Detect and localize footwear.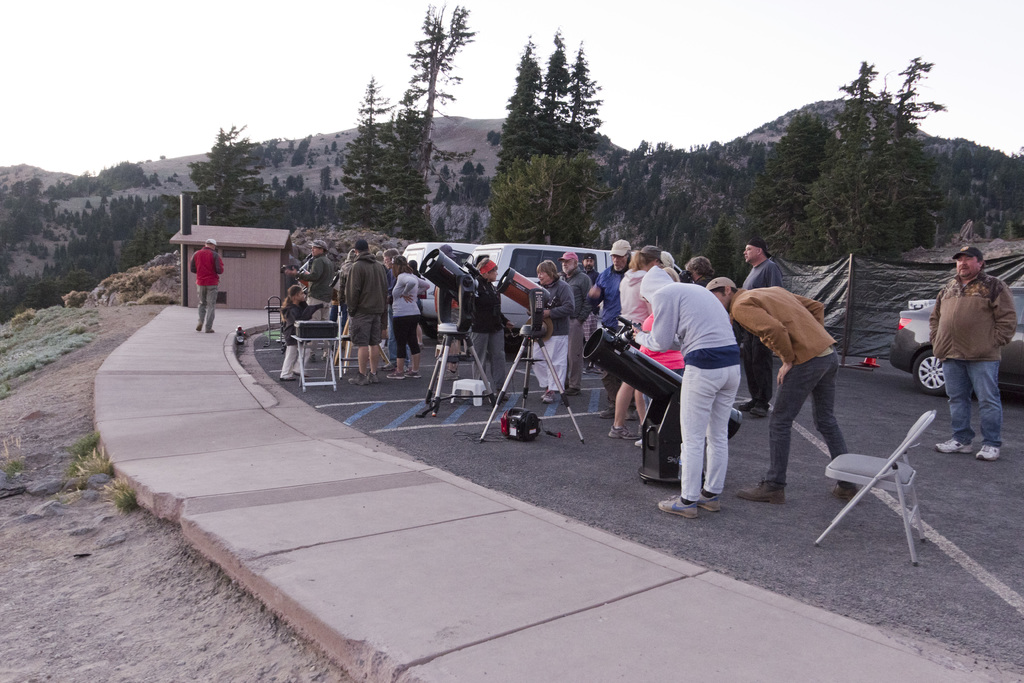
Localized at box(294, 370, 301, 381).
